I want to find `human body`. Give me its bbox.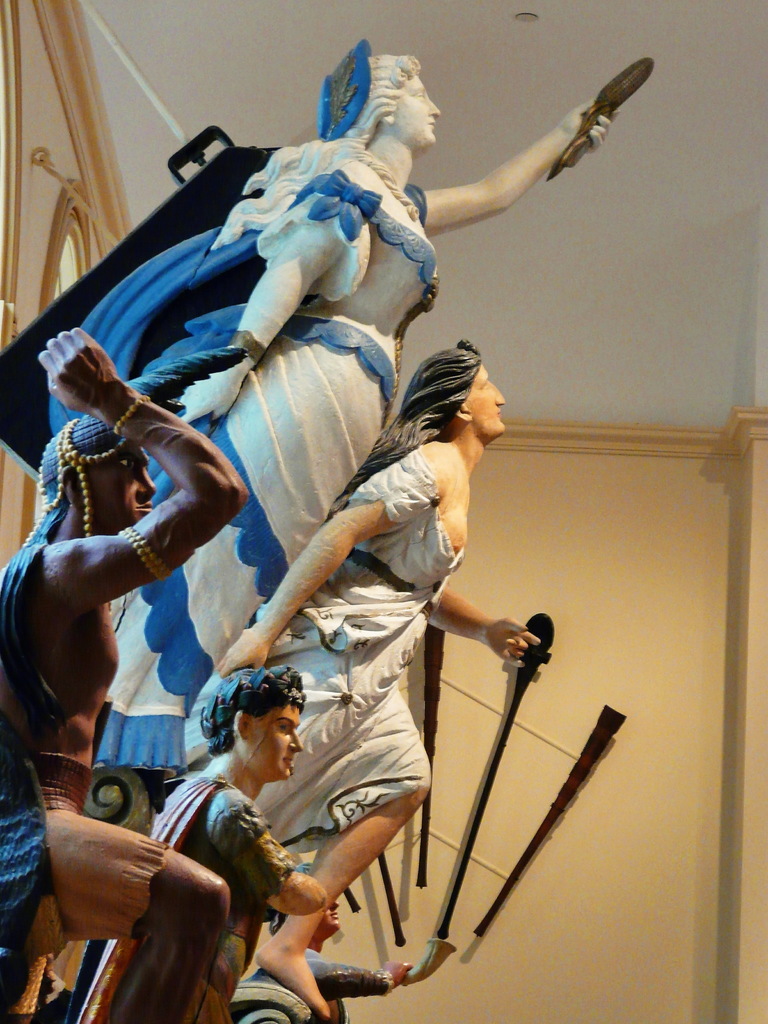
select_region(195, 337, 540, 1023).
